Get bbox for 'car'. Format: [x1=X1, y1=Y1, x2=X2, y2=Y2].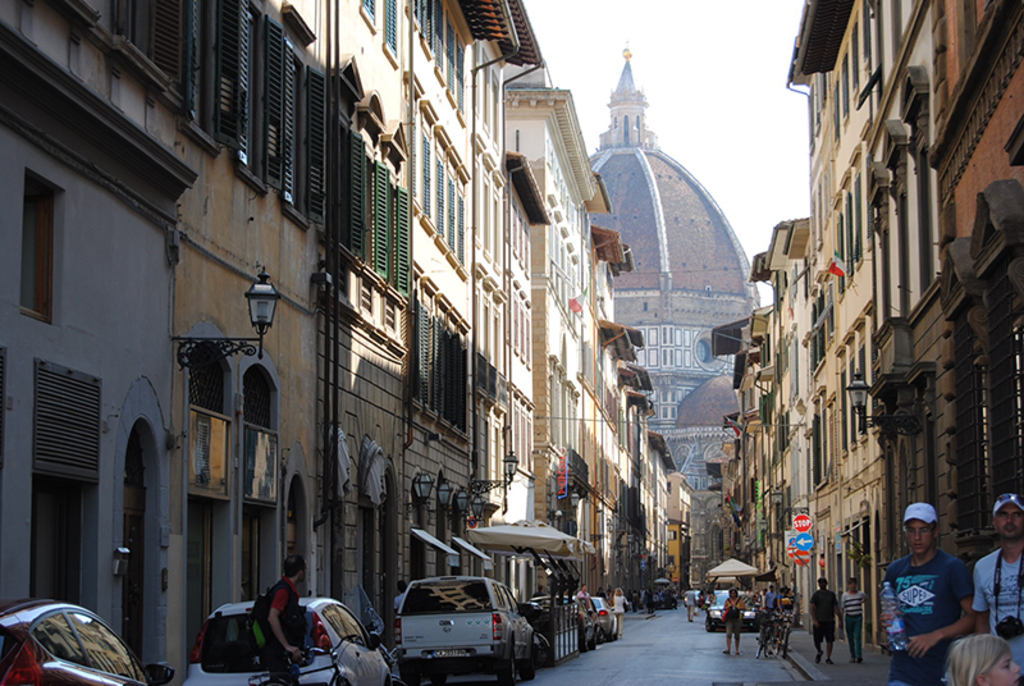
[x1=703, y1=584, x2=763, y2=631].
